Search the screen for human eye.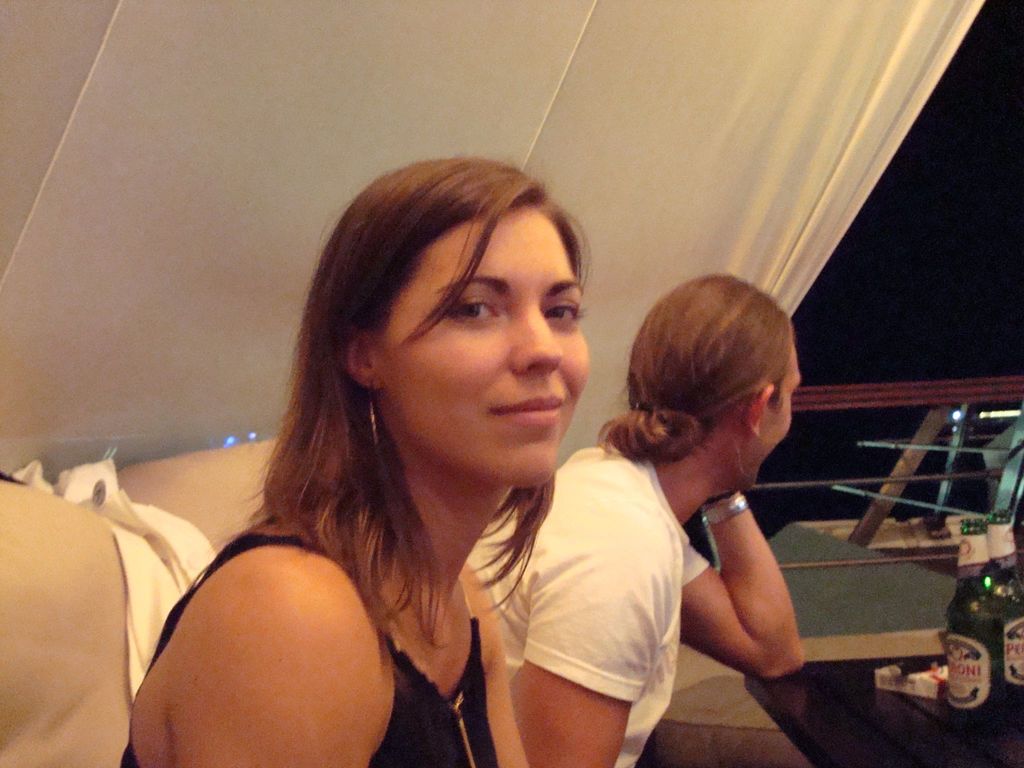
Found at (left=441, top=291, right=500, bottom=328).
